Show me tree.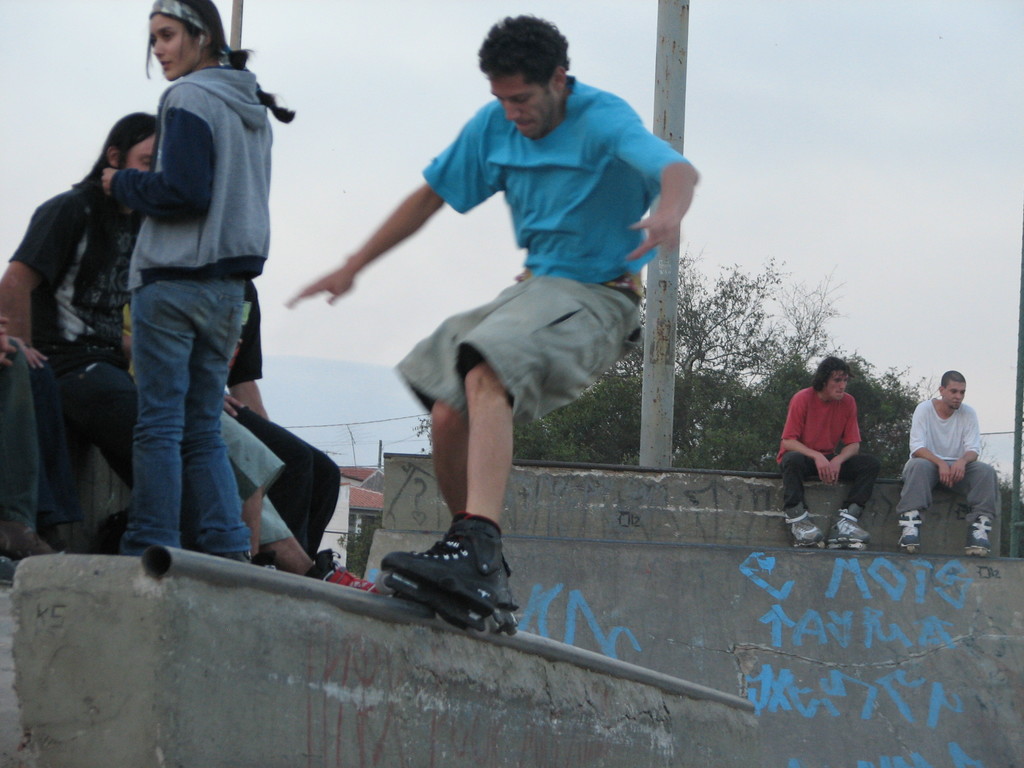
tree is here: Rect(332, 516, 382, 580).
